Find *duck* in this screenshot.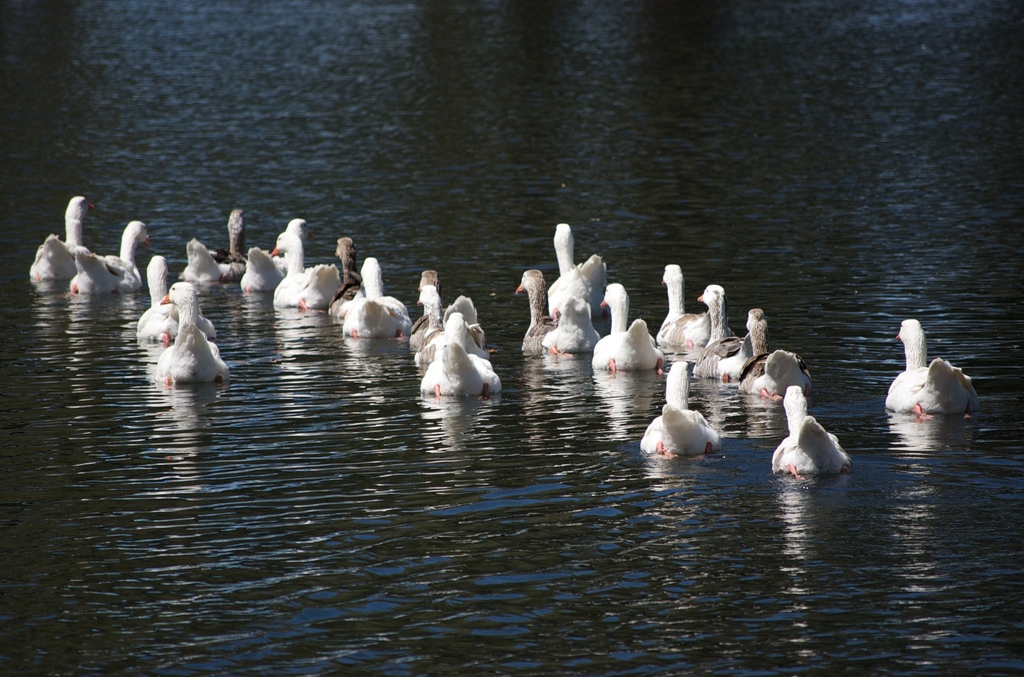
The bounding box for *duck* is pyautogui.locateOnScreen(180, 207, 245, 286).
